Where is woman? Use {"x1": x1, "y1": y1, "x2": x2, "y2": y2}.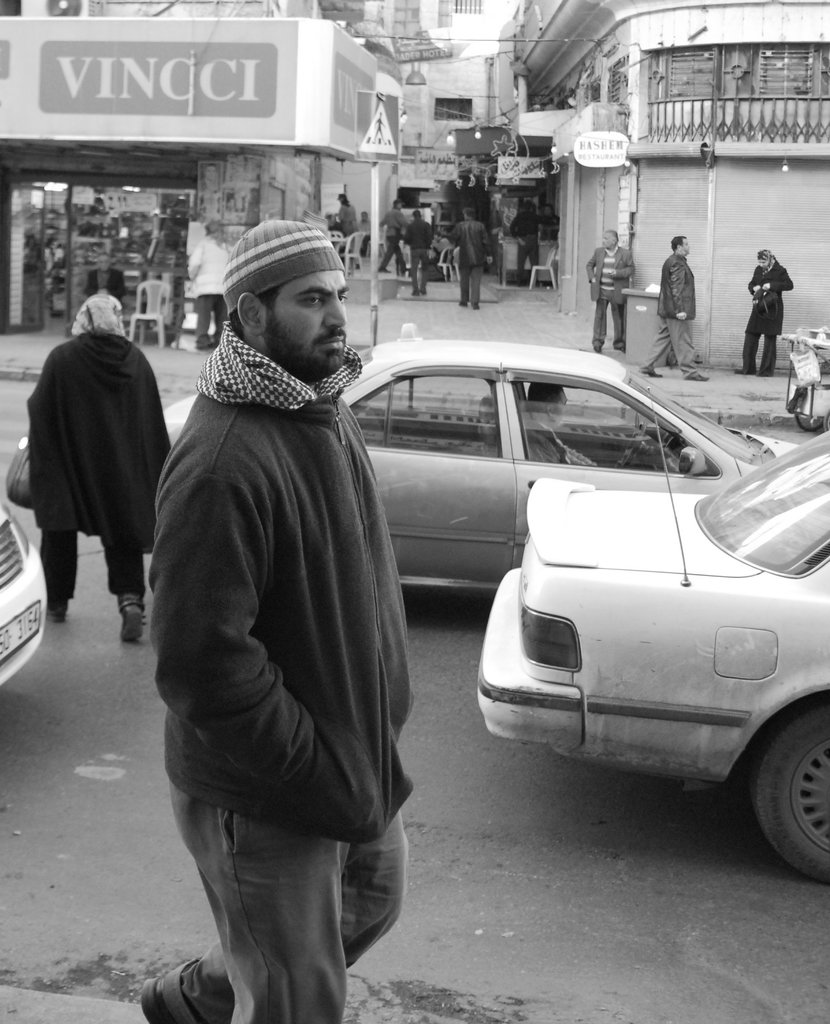
{"x1": 27, "y1": 292, "x2": 173, "y2": 640}.
